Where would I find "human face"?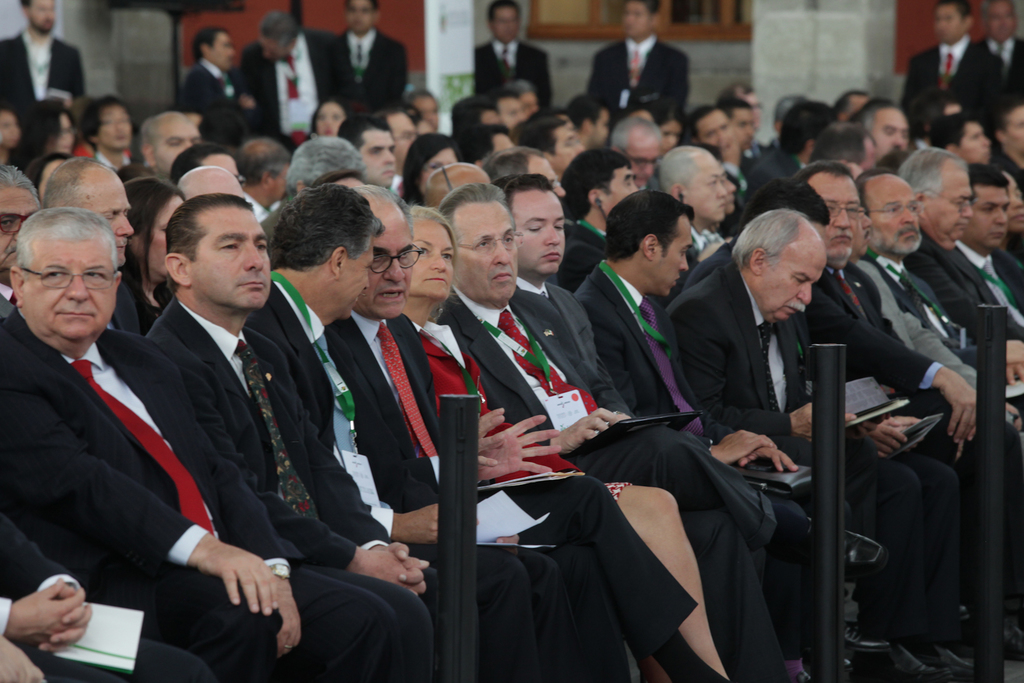
At [618,3,653,35].
